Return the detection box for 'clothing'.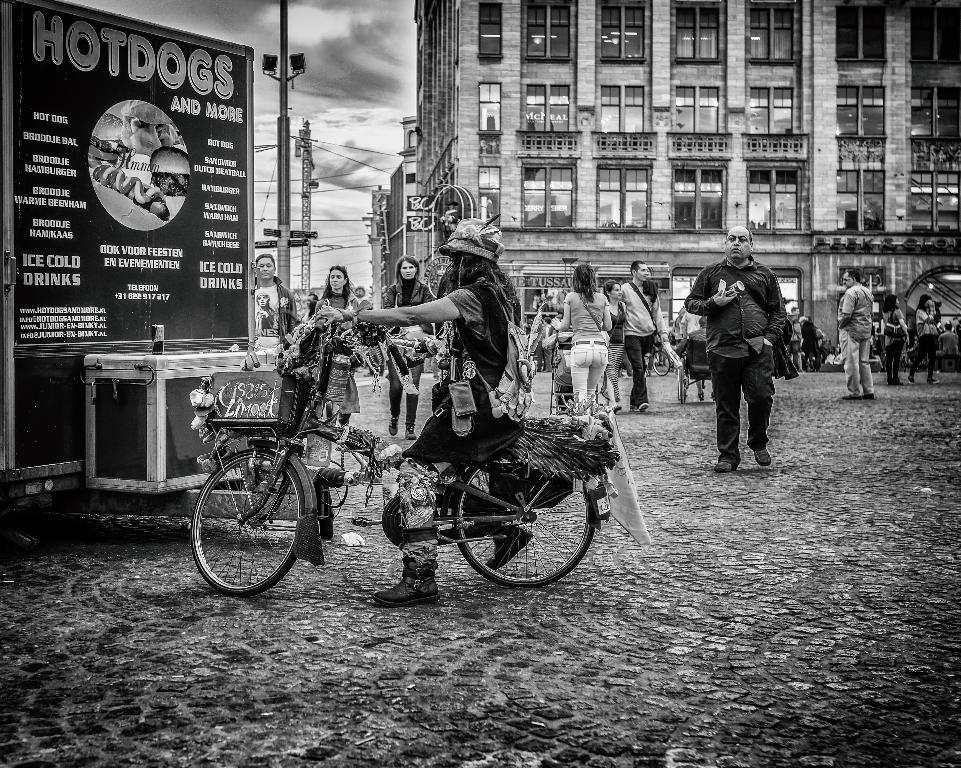
crop(620, 280, 669, 407).
